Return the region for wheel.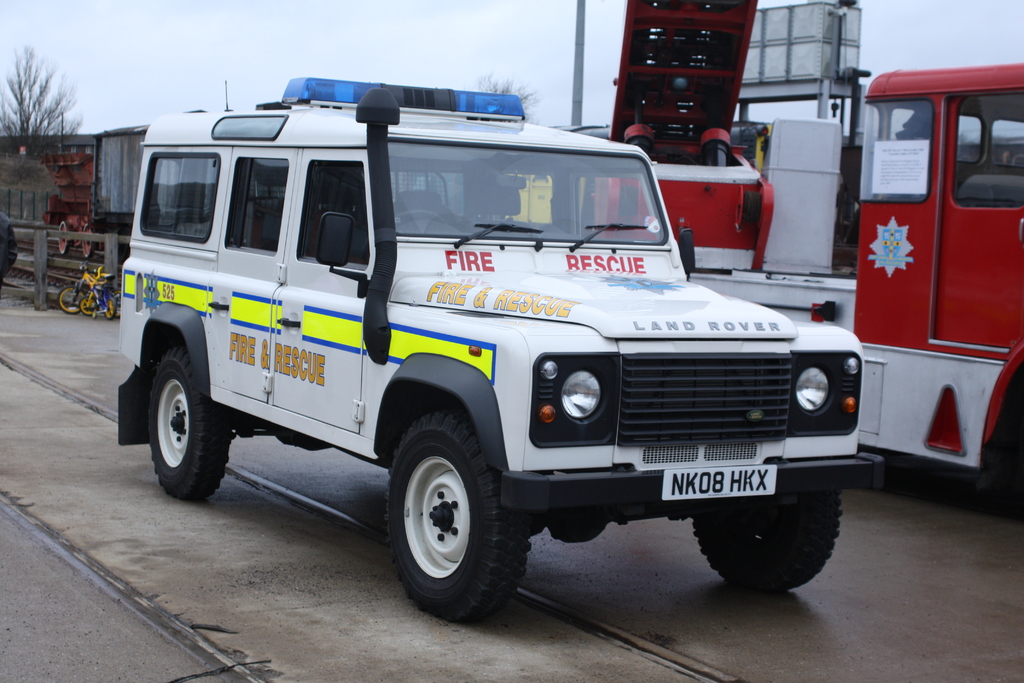
(80, 293, 94, 314).
